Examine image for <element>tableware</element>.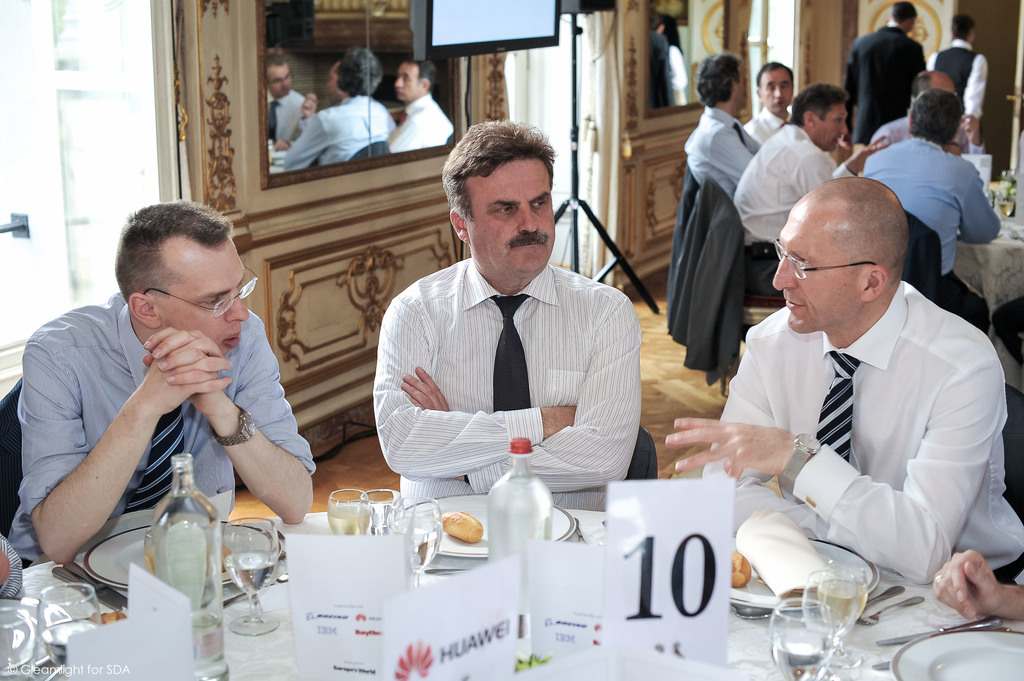
Examination result: 31,576,108,680.
